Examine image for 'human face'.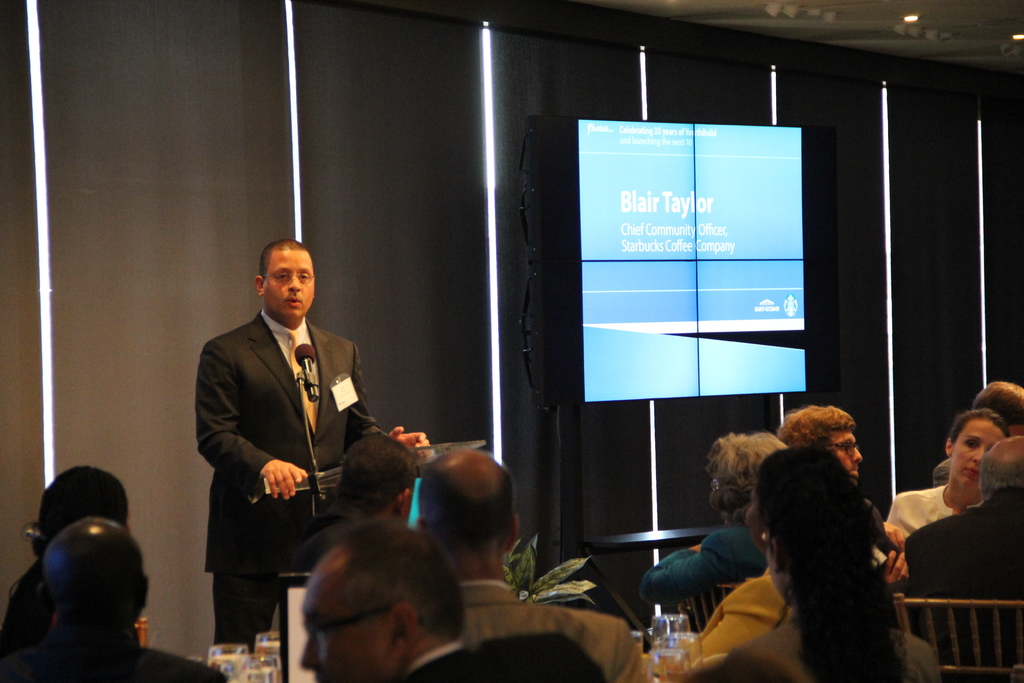
Examination result: 950 415 1009 484.
